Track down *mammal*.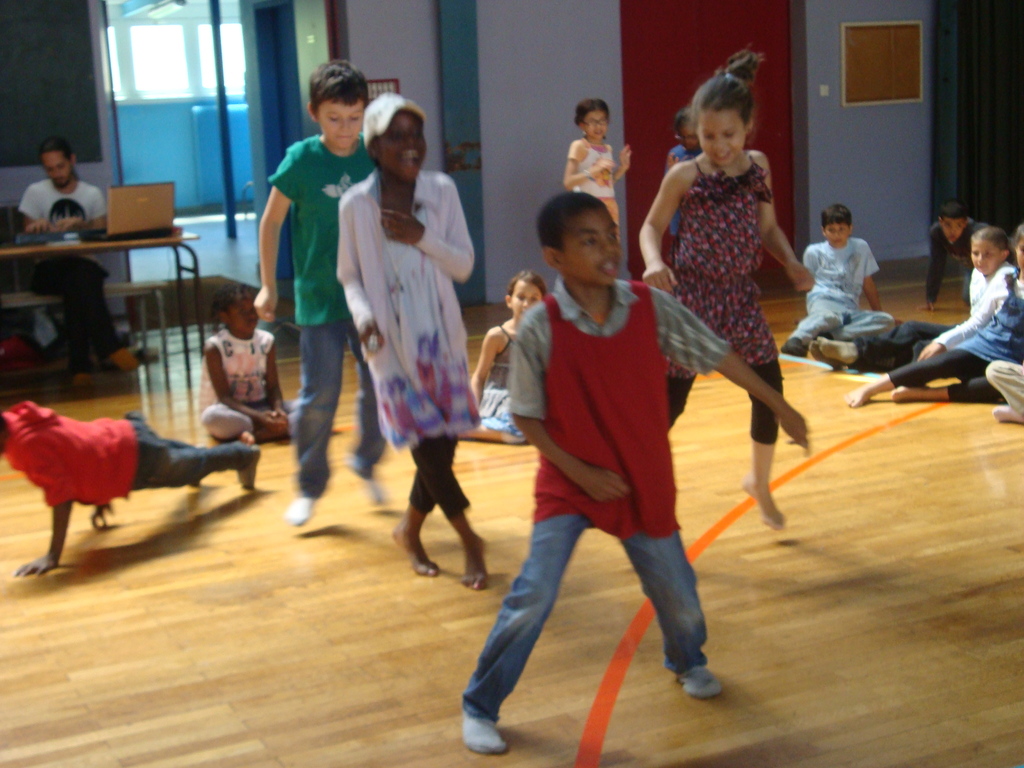
Tracked to 564 97 632 240.
